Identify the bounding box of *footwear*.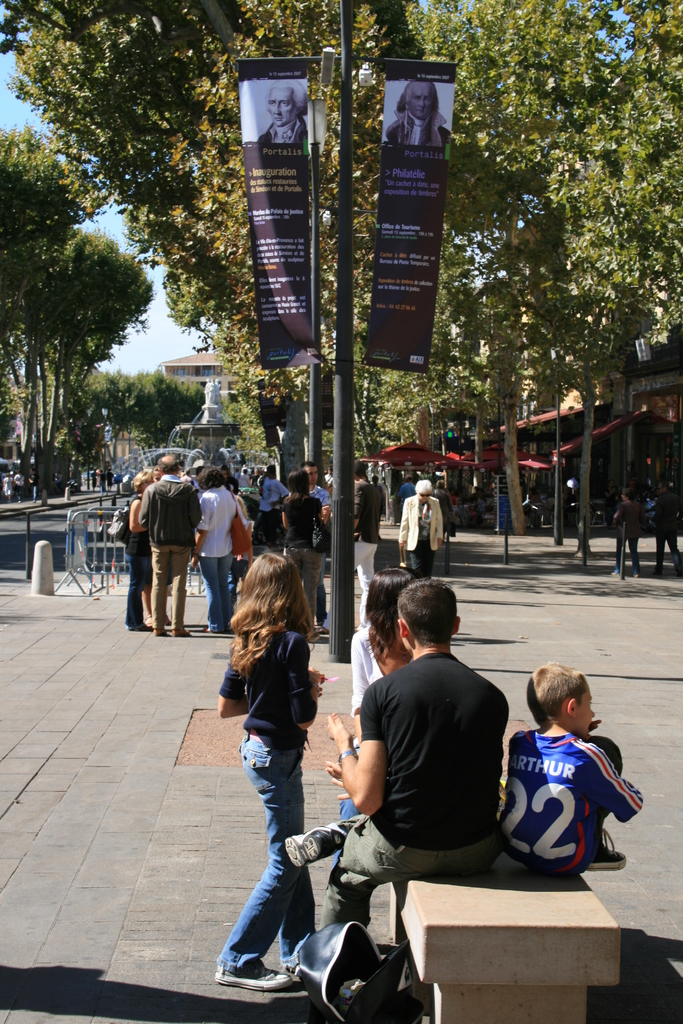
174/616/190/634.
